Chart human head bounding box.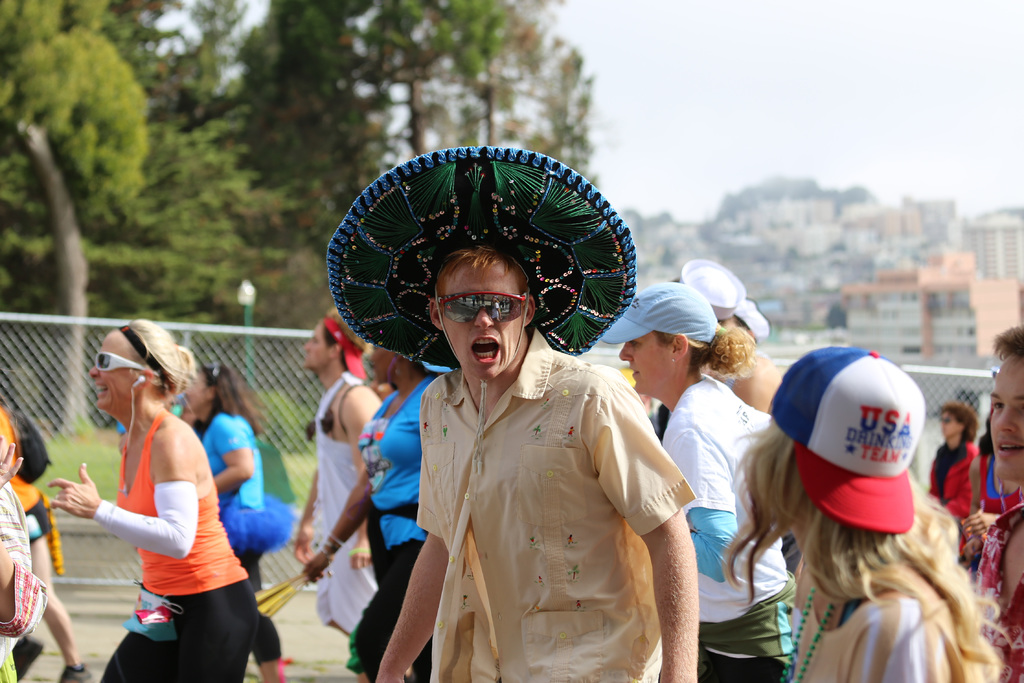
Charted: bbox=(422, 247, 539, 378).
